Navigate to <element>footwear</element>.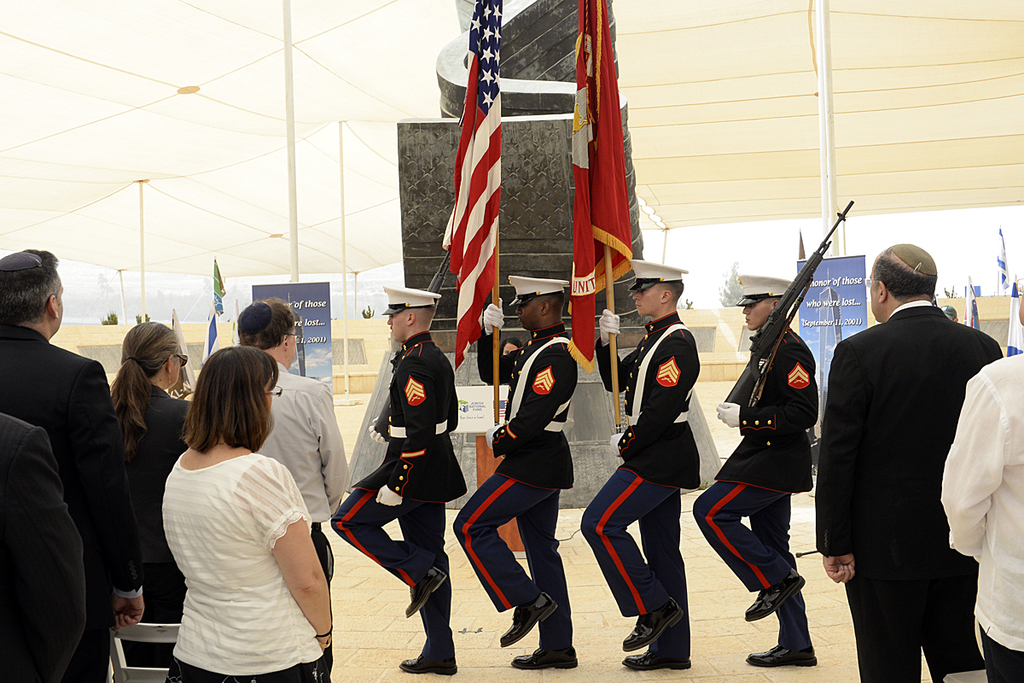
Navigation target: (511, 647, 579, 669).
